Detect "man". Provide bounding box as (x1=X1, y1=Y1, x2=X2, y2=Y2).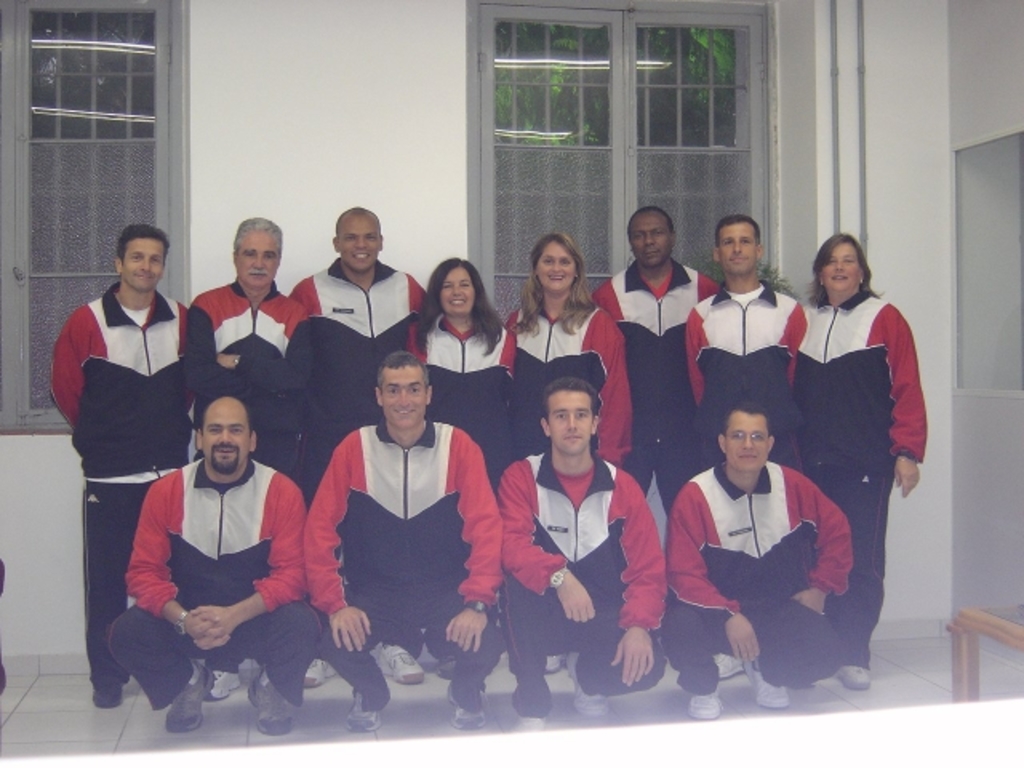
(x1=666, y1=400, x2=853, y2=722).
